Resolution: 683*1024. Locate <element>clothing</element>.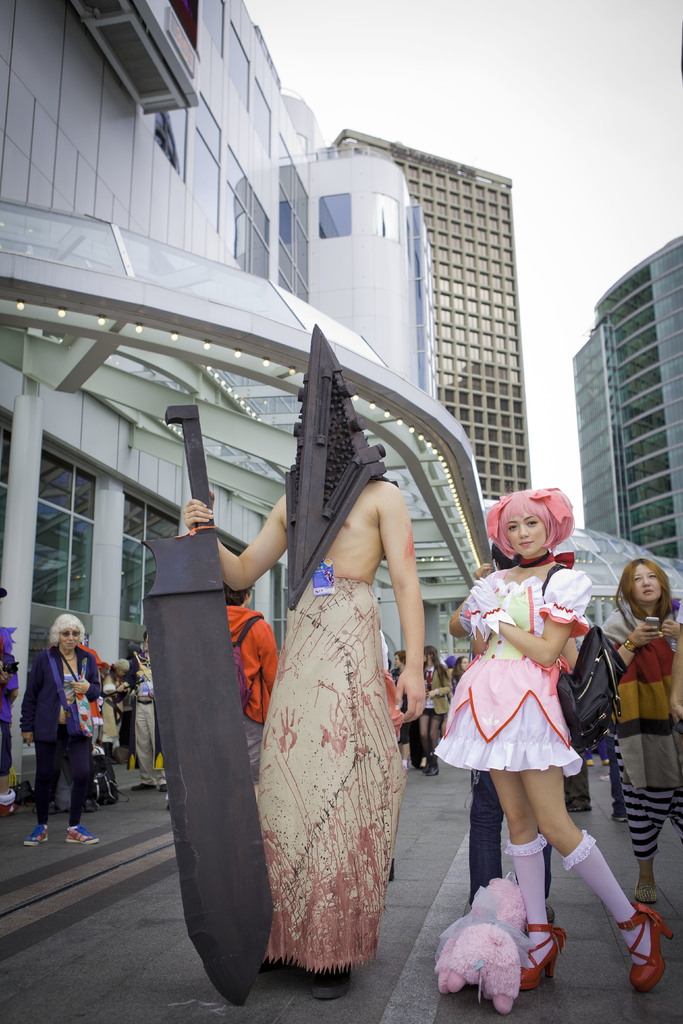
[116, 660, 156, 767].
